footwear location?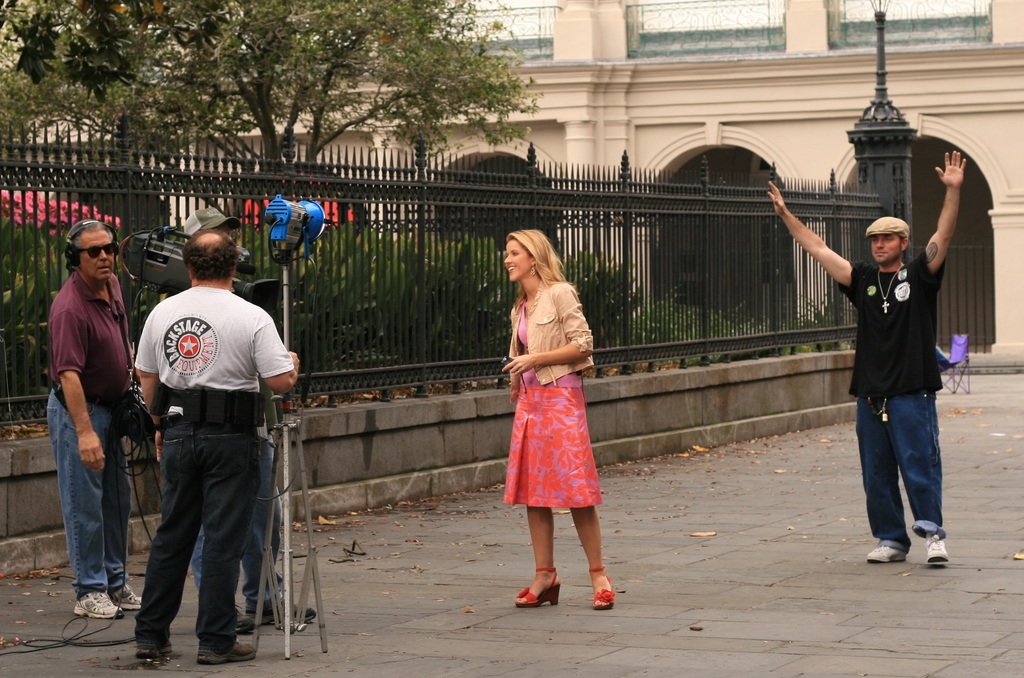
detection(508, 561, 559, 607)
